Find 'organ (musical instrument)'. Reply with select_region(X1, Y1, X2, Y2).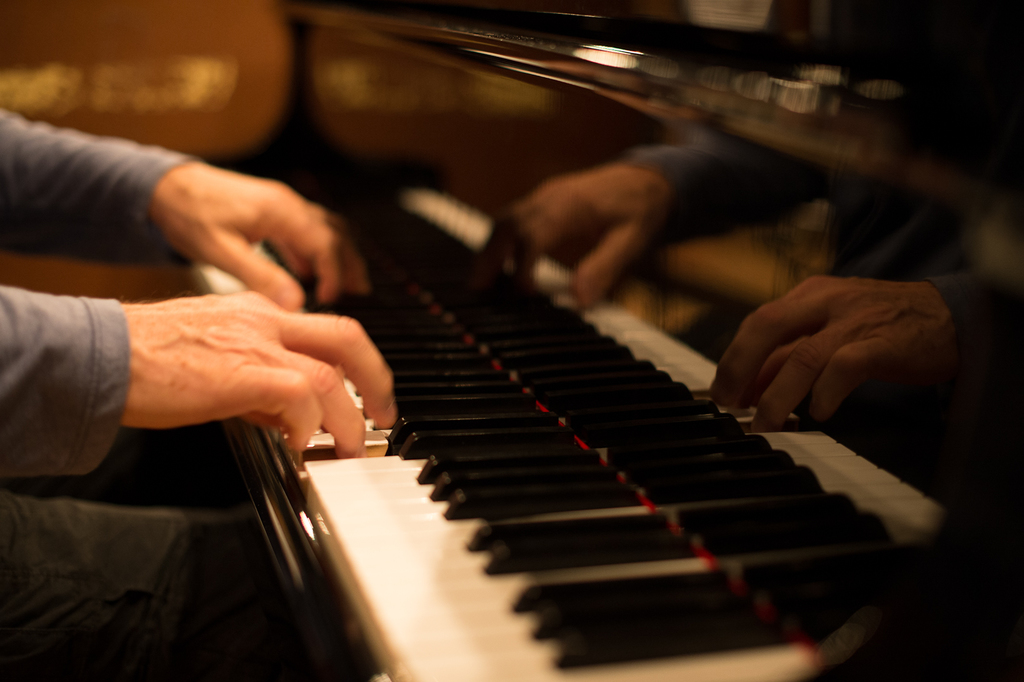
select_region(168, 188, 863, 681).
